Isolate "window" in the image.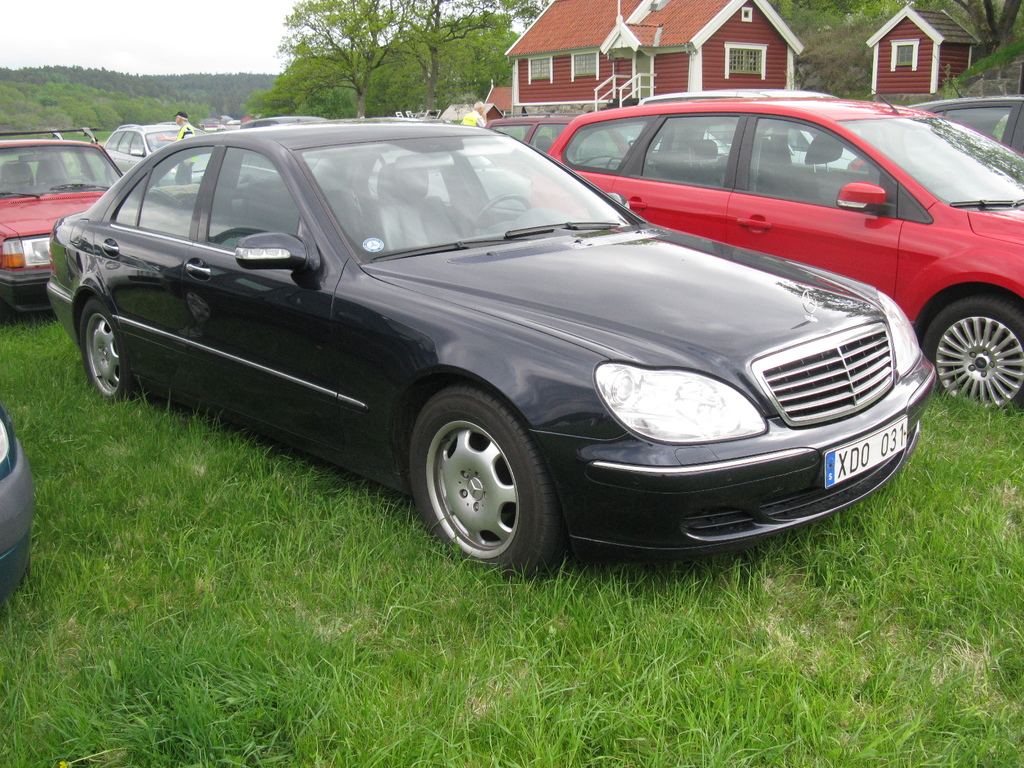
Isolated region: left=524, top=52, right=559, bottom=80.
